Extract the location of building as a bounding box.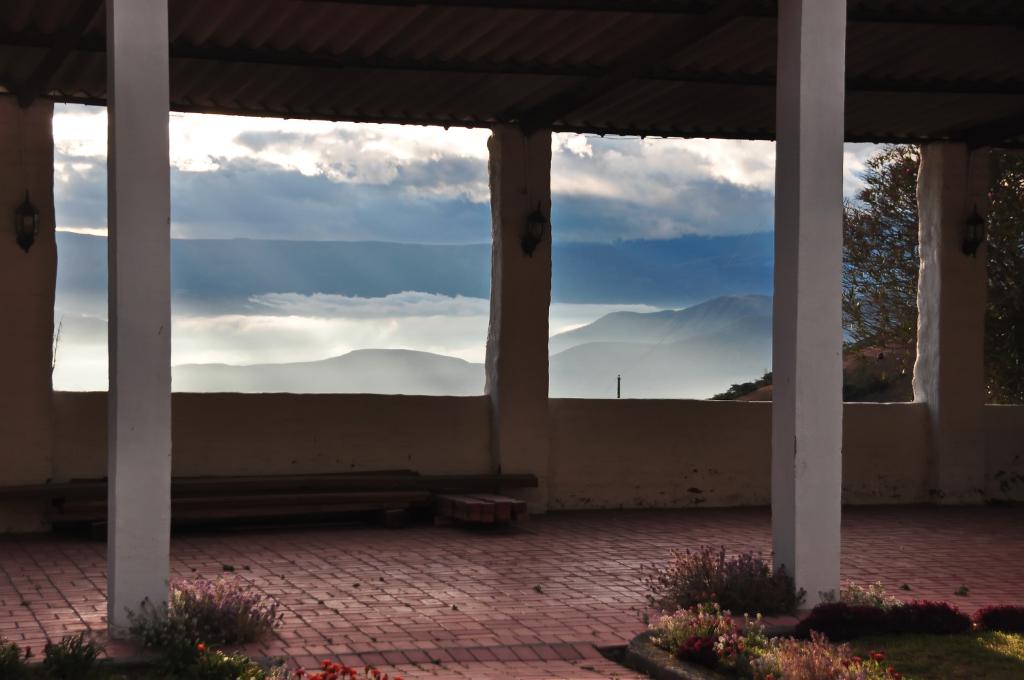
region(0, 0, 1023, 679).
